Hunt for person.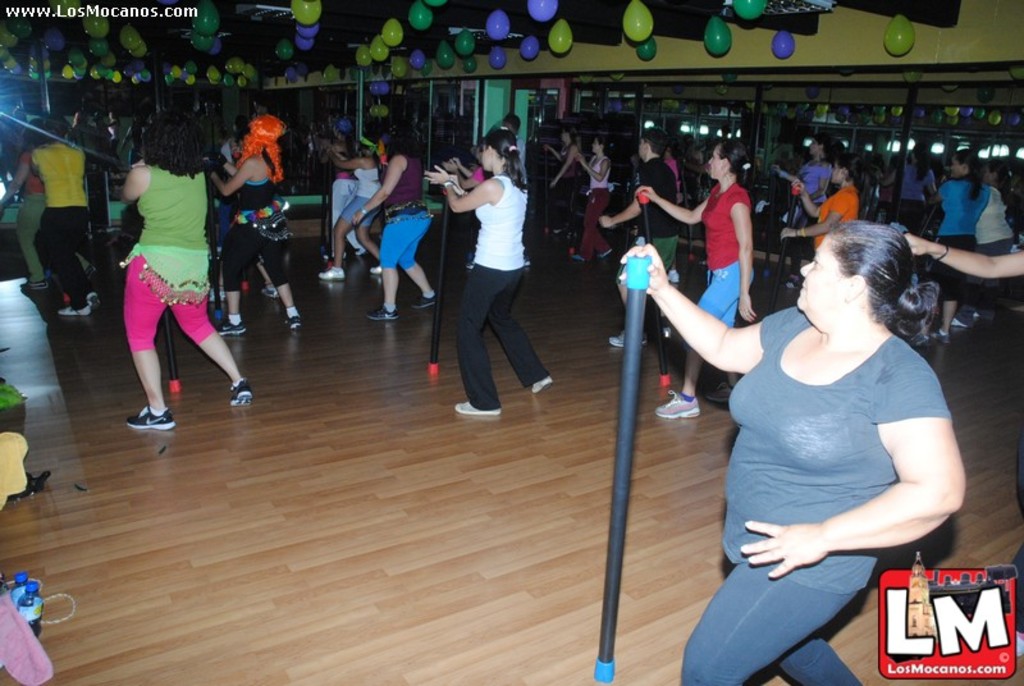
Hunted down at select_region(648, 137, 758, 415).
